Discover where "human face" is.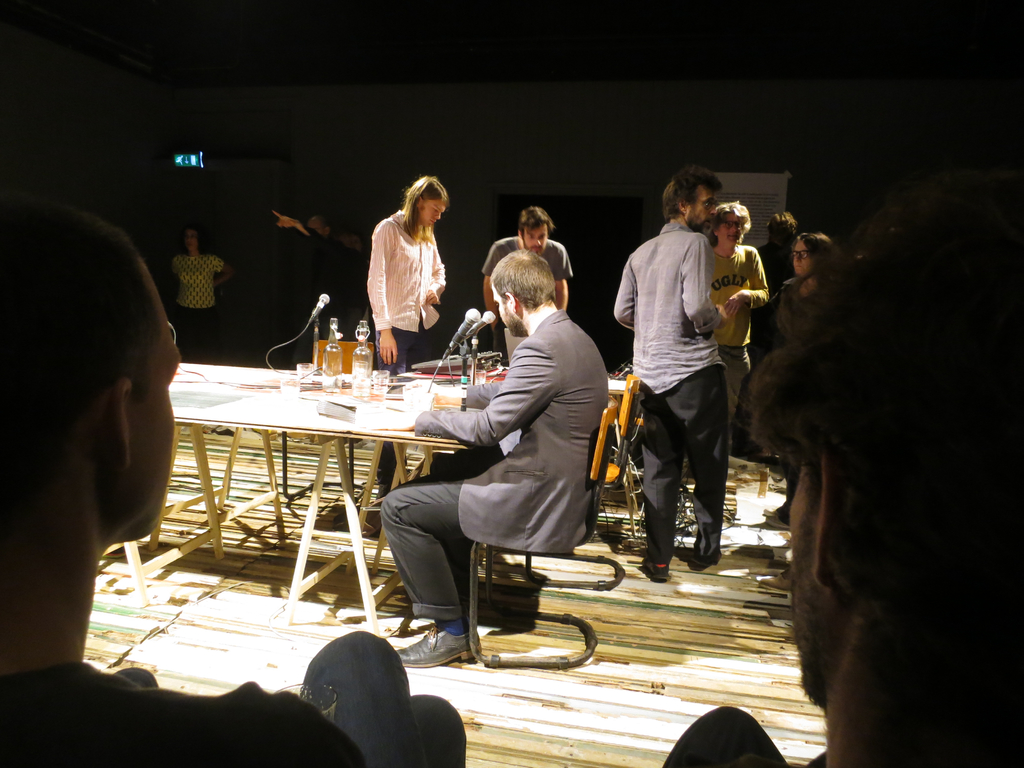
Discovered at (left=716, top=214, right=744, bottom=245).
